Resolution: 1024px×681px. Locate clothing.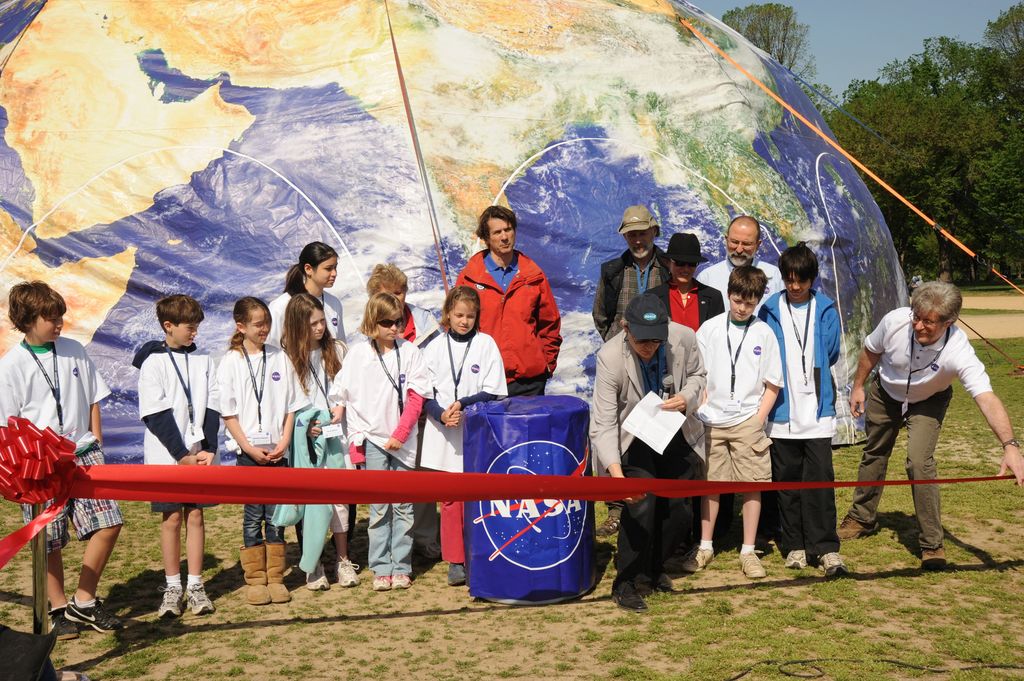
660/276/719/327.
